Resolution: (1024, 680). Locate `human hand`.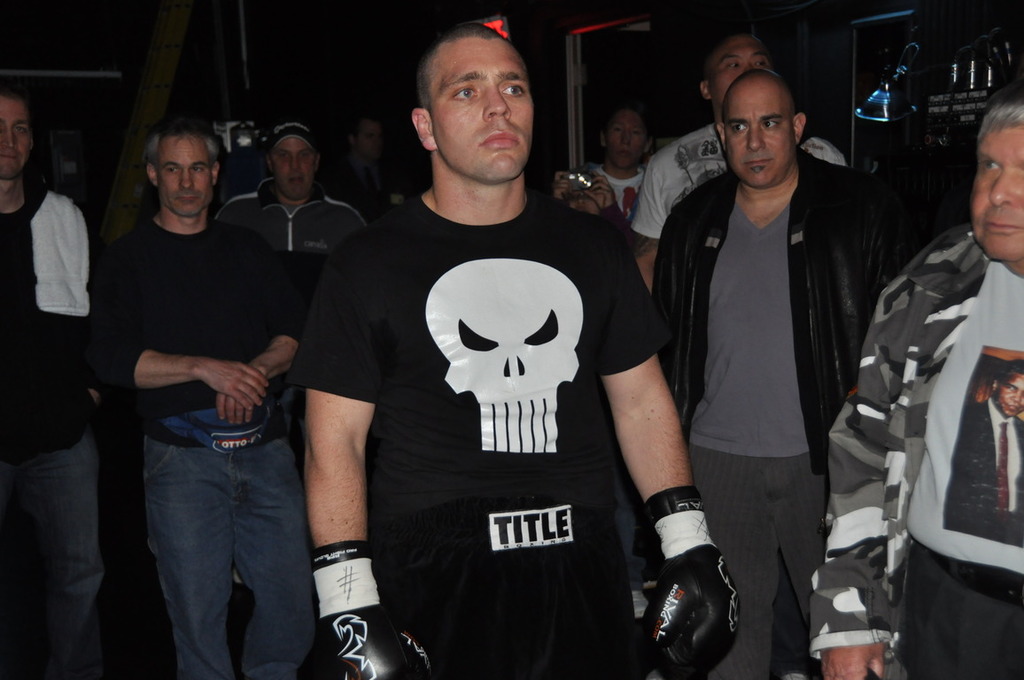
x1=217 y1=367 x2=269 y2=425.
